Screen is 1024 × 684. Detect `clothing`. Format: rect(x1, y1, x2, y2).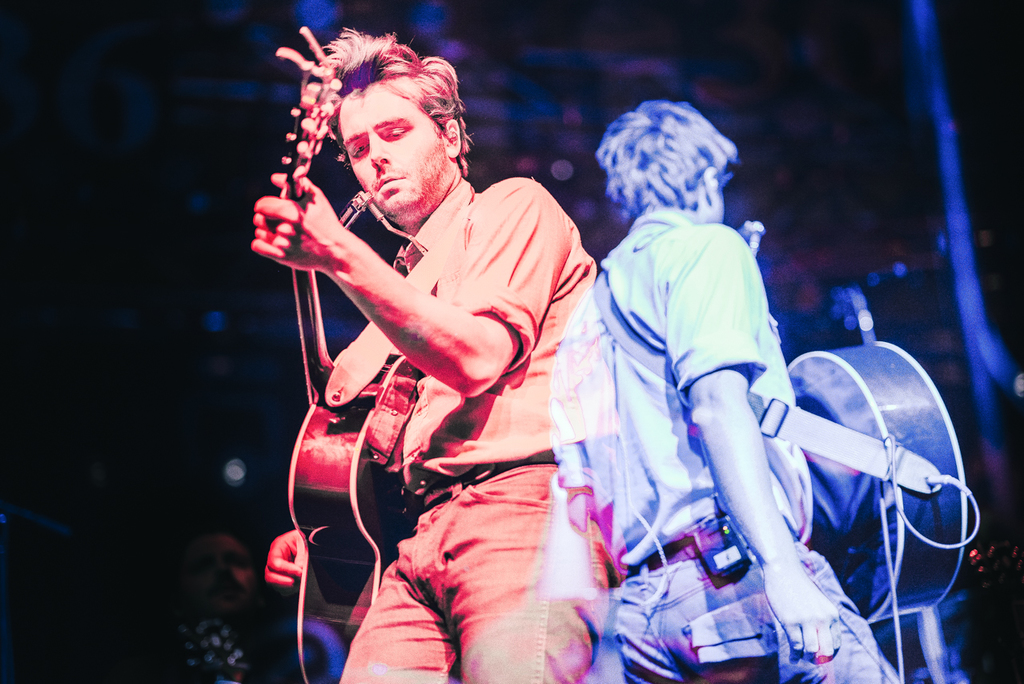
rect(551, 207, 896, 683).
